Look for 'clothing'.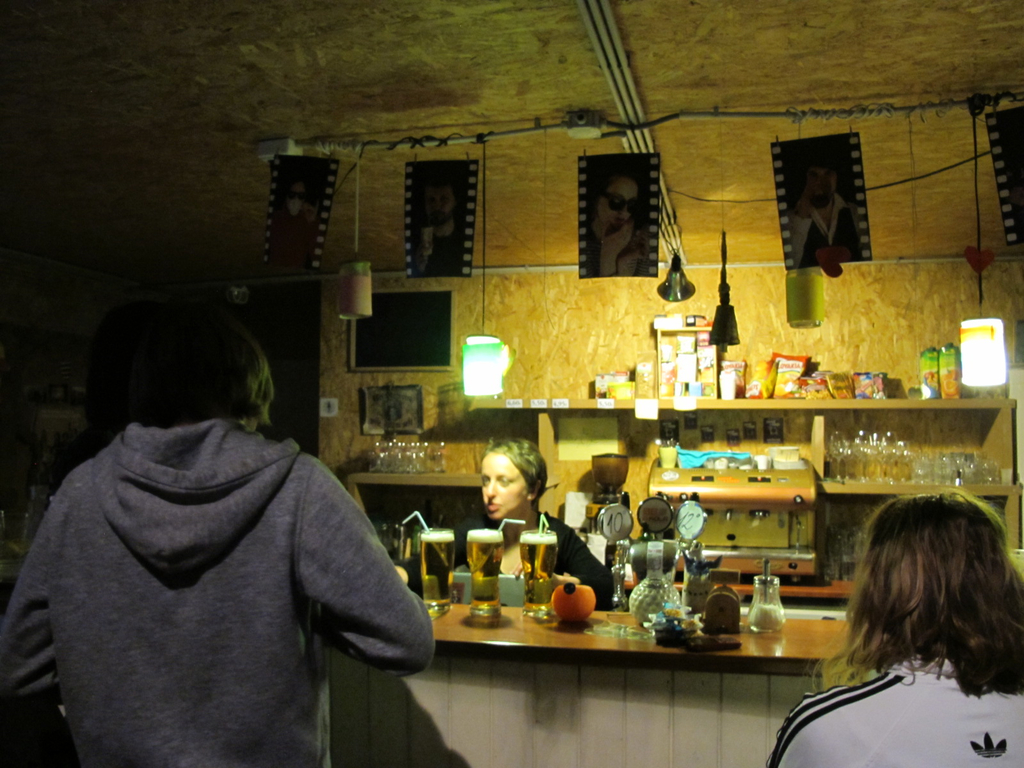
Found: detection(768, 652, 1023, 767).
